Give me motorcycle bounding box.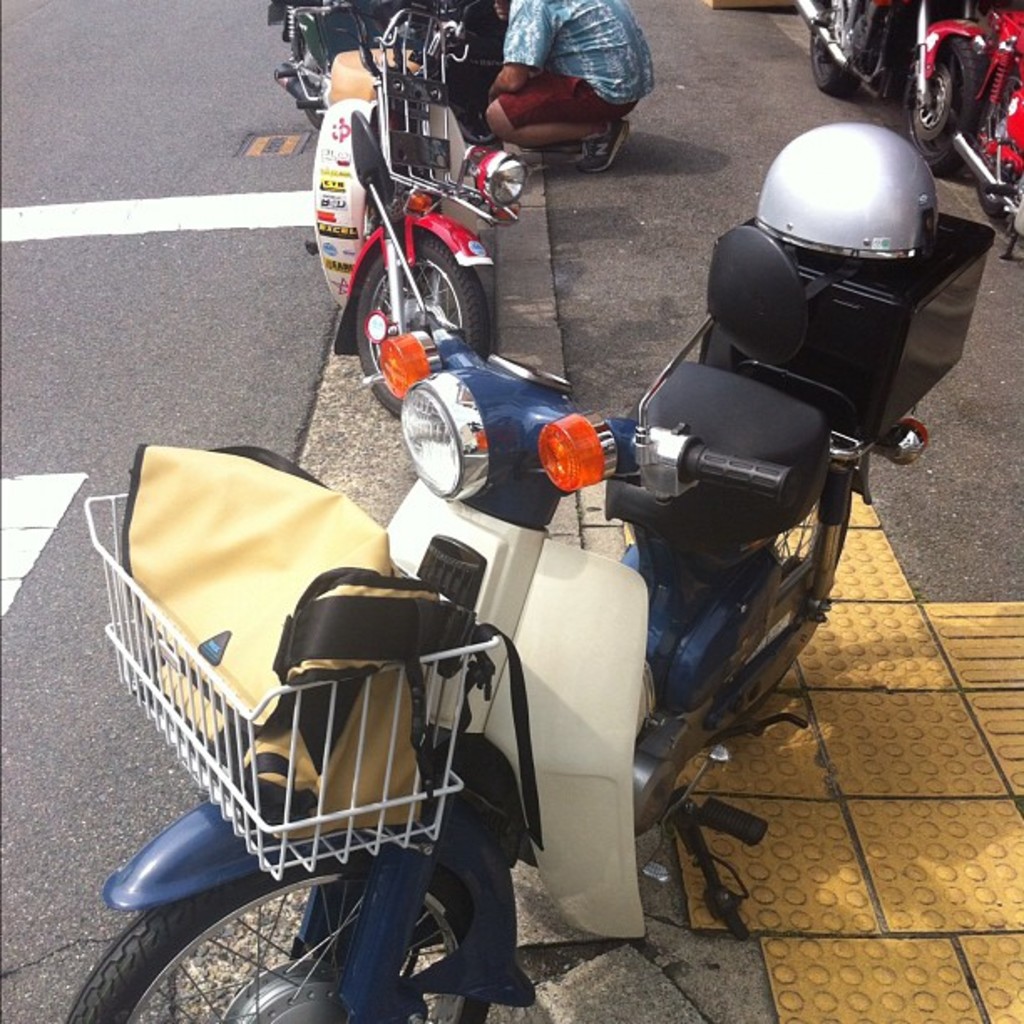
l=269, t=2, r=529, b=418.
